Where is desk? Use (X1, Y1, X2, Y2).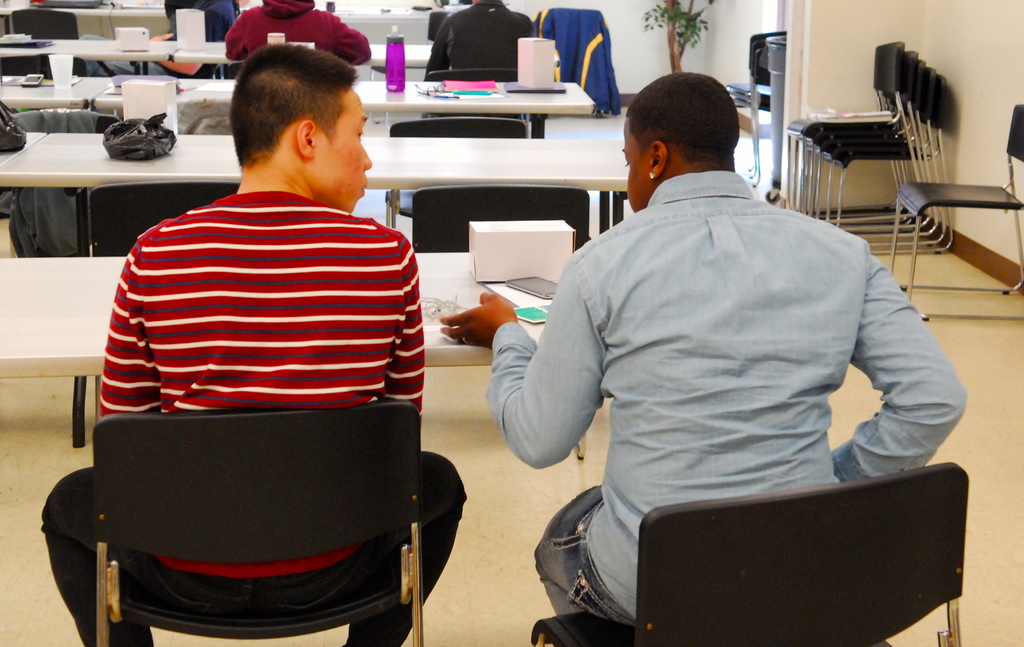
(0, 255, 585, 450).
